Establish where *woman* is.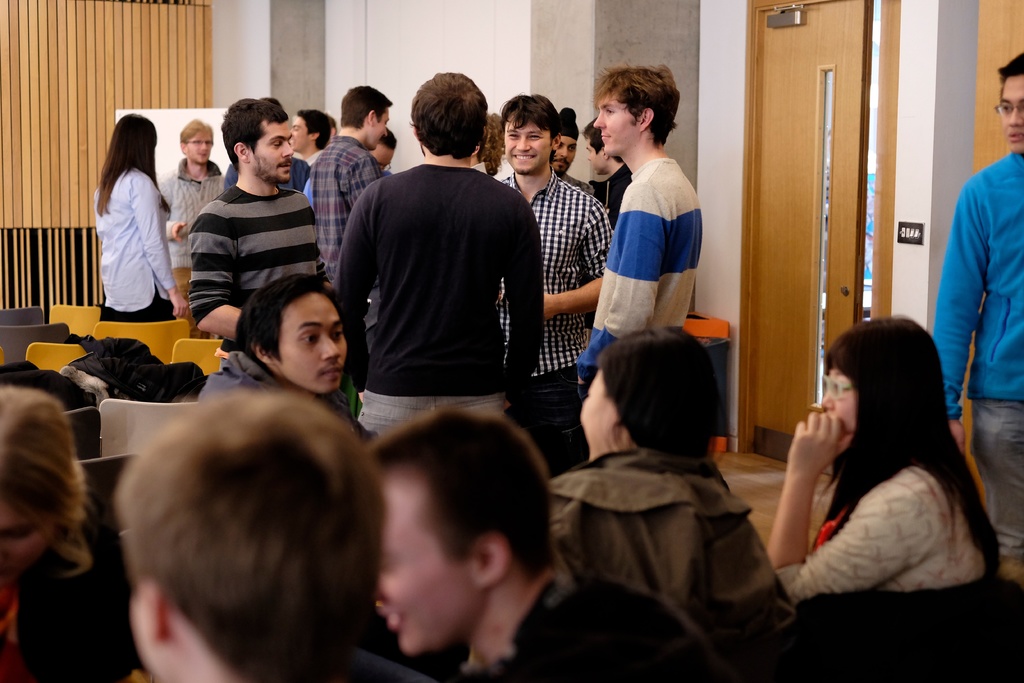
Established at [left=0, top=374, right=124, bottom=682].
